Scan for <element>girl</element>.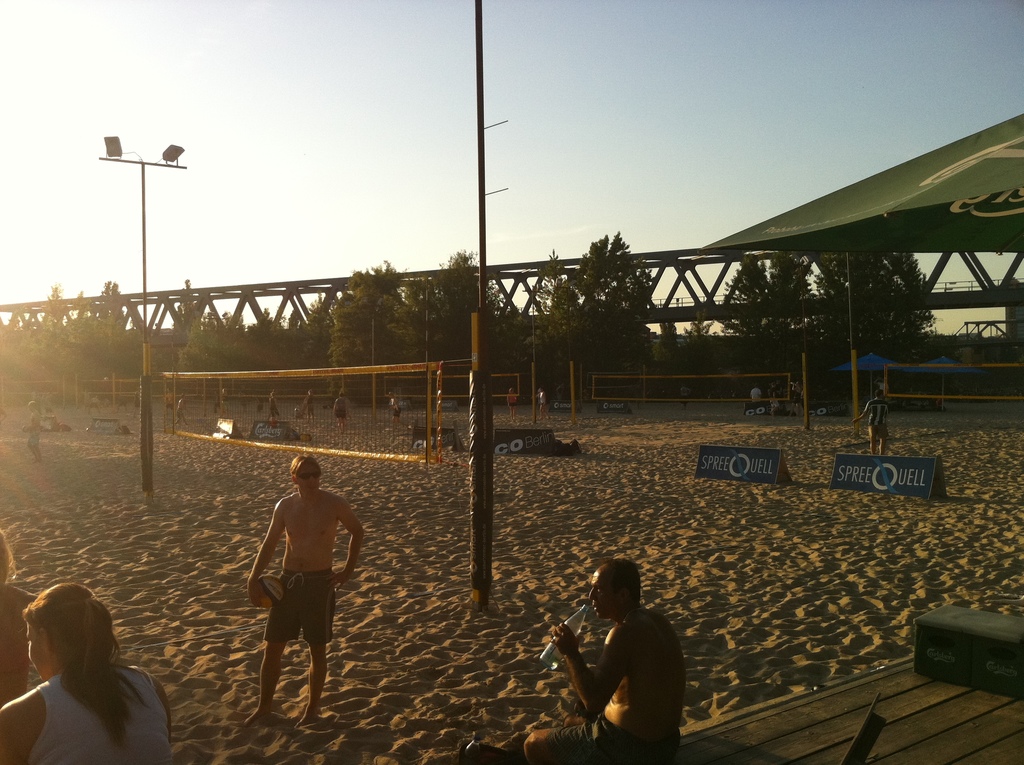
Scan result: l=0, t=581, r=174, b=764.
